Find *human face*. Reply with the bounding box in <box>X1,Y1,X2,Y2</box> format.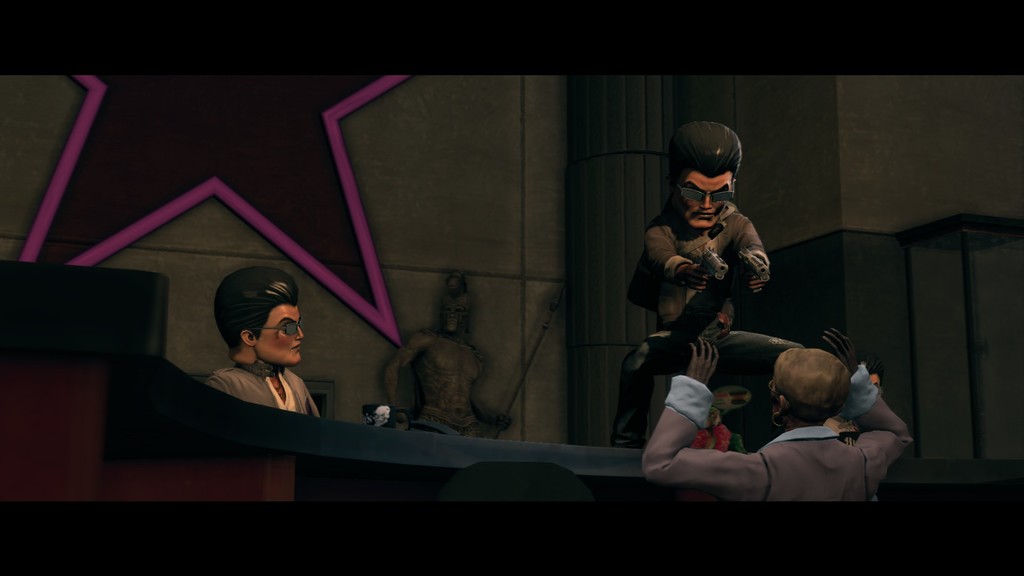
<box>250,308,304,366</box>.
